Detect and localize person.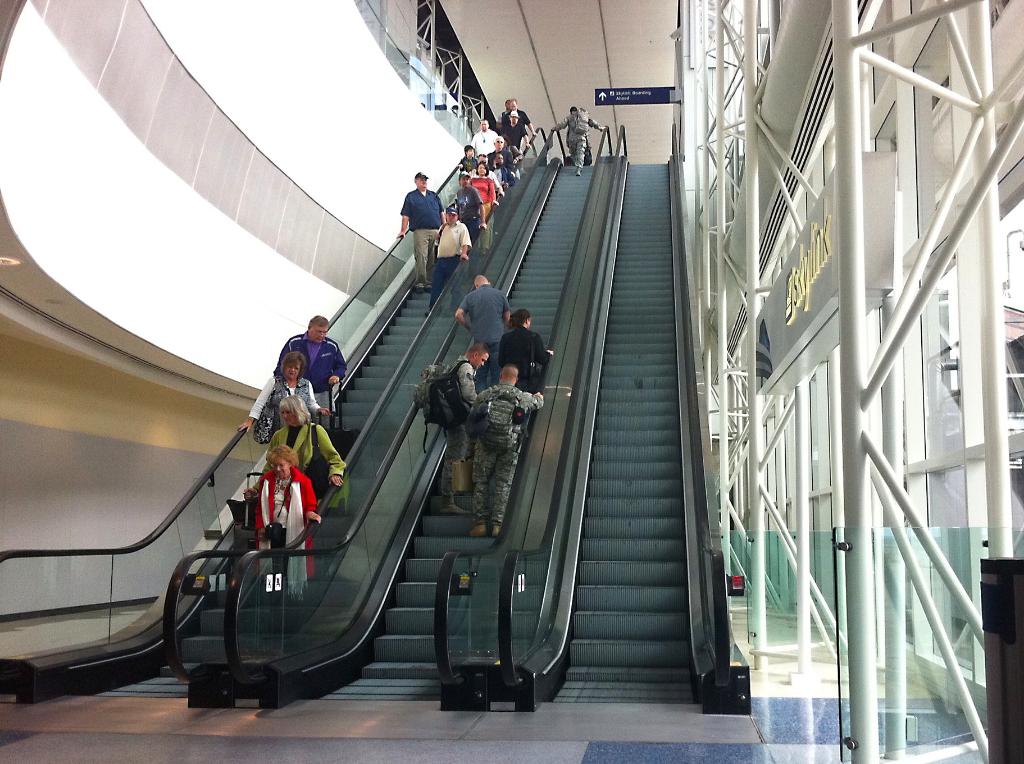
Localized at locate(424, 205, 472, 319).
